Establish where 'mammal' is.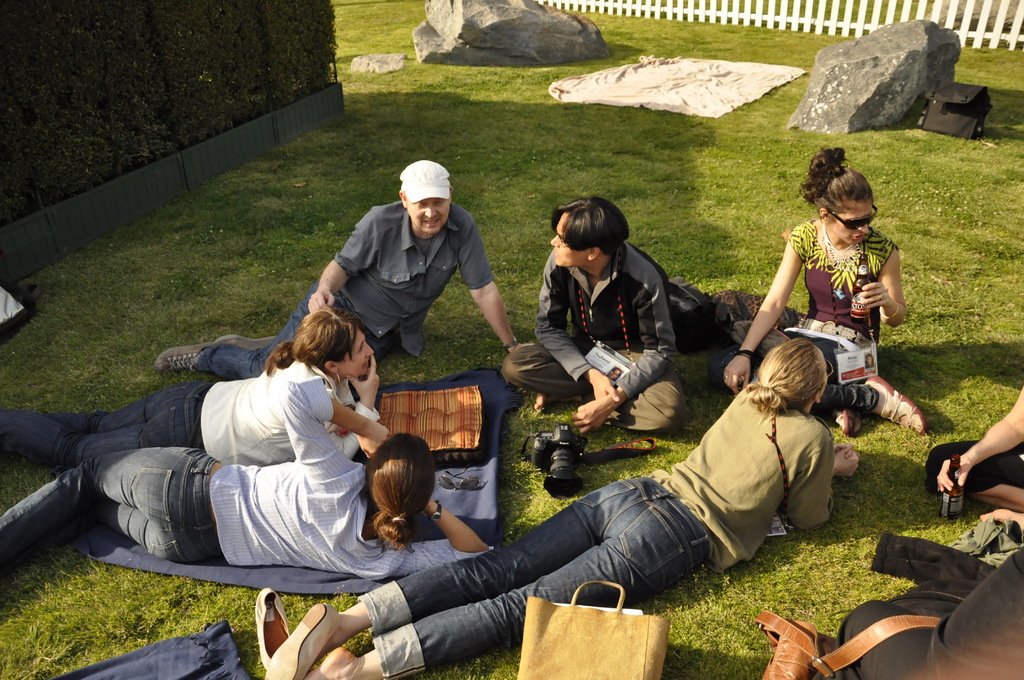
Established at crop(0, 308, 378, 472).
